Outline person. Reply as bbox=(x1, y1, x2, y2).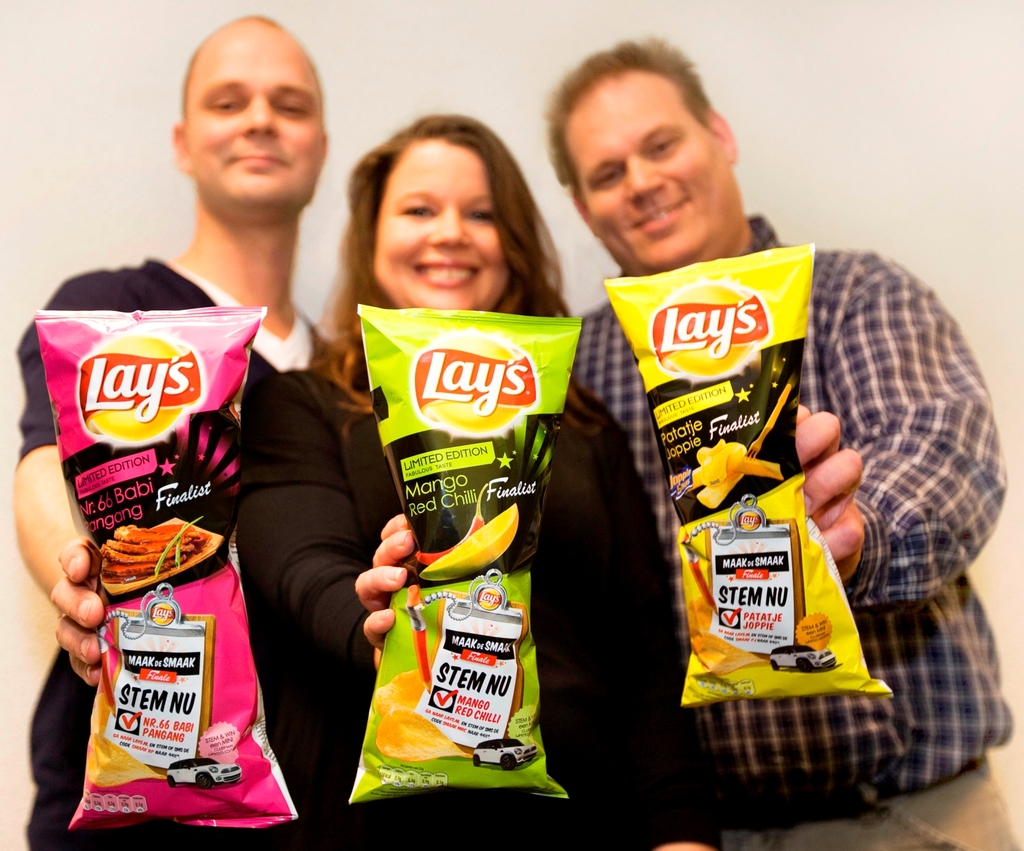
bbox=(541, 31, 1023, 850).
